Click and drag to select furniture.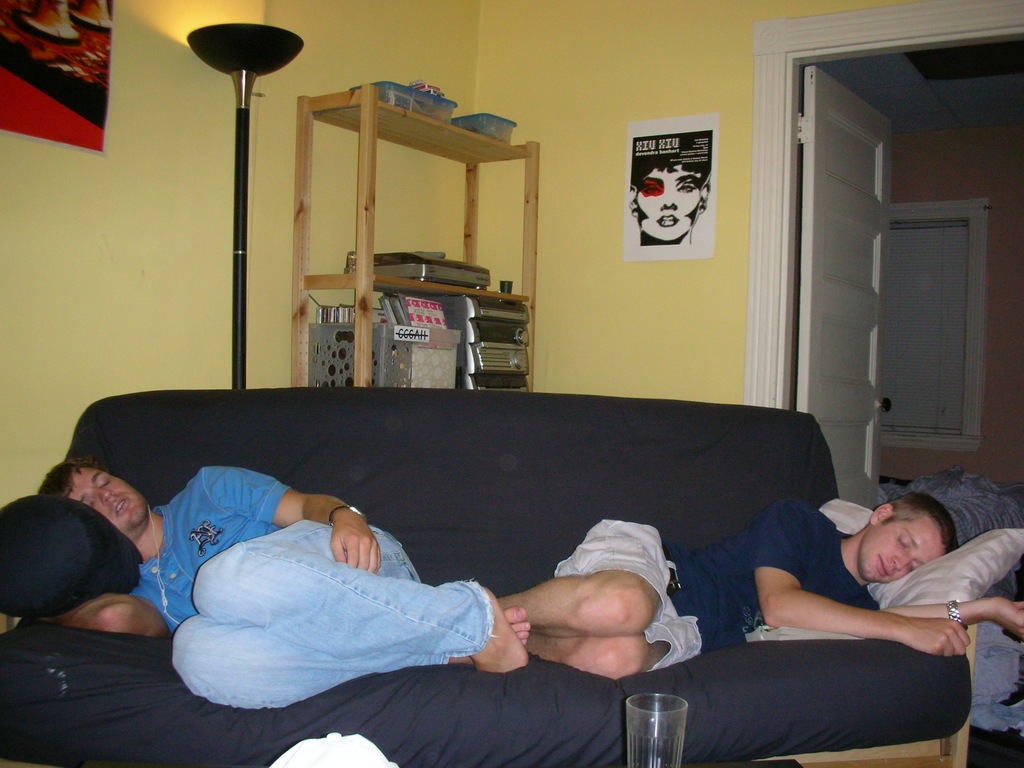
Selection: 293 80 540 388.
